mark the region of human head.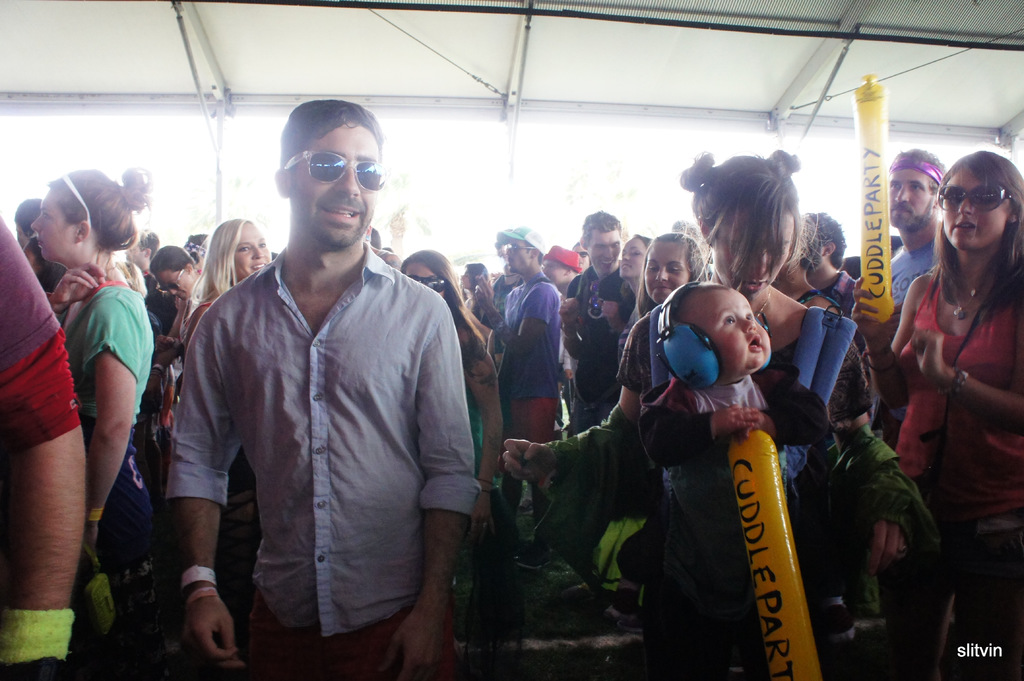
Region: x1=153, y1=243, x2=202, y2=301.
